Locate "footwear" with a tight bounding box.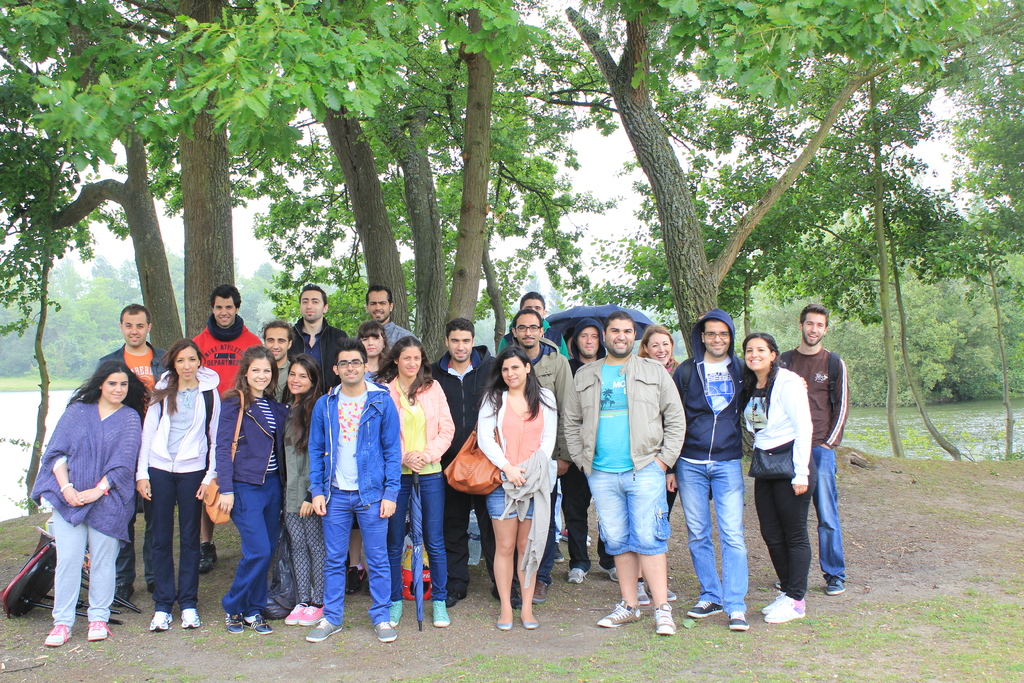
bbox=[521, 623, 540, 632].
